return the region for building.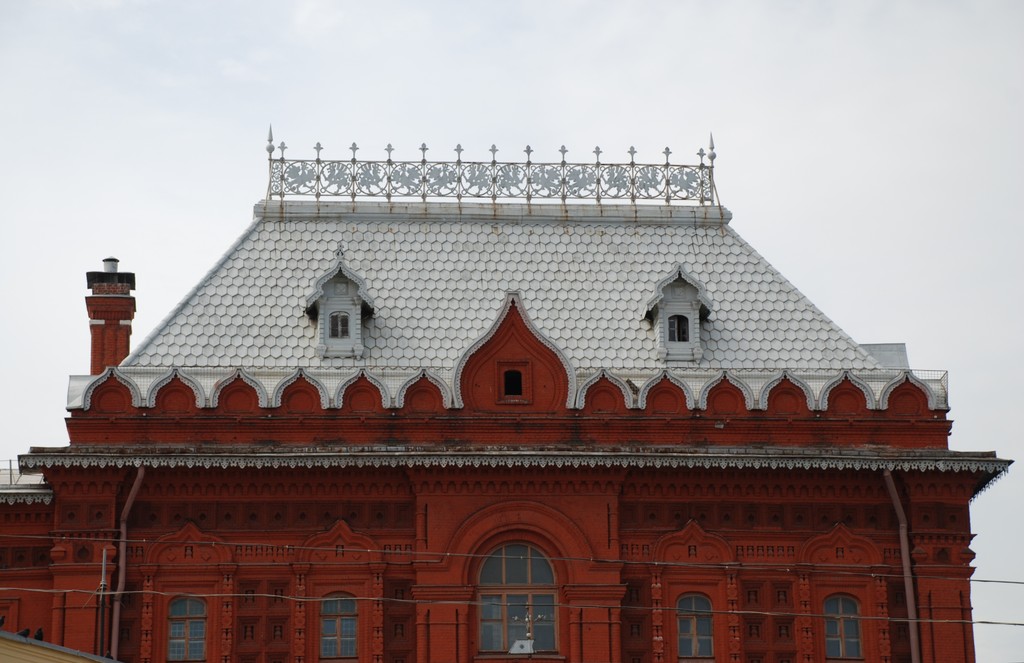
locate(12, 113, 1012, 661).
